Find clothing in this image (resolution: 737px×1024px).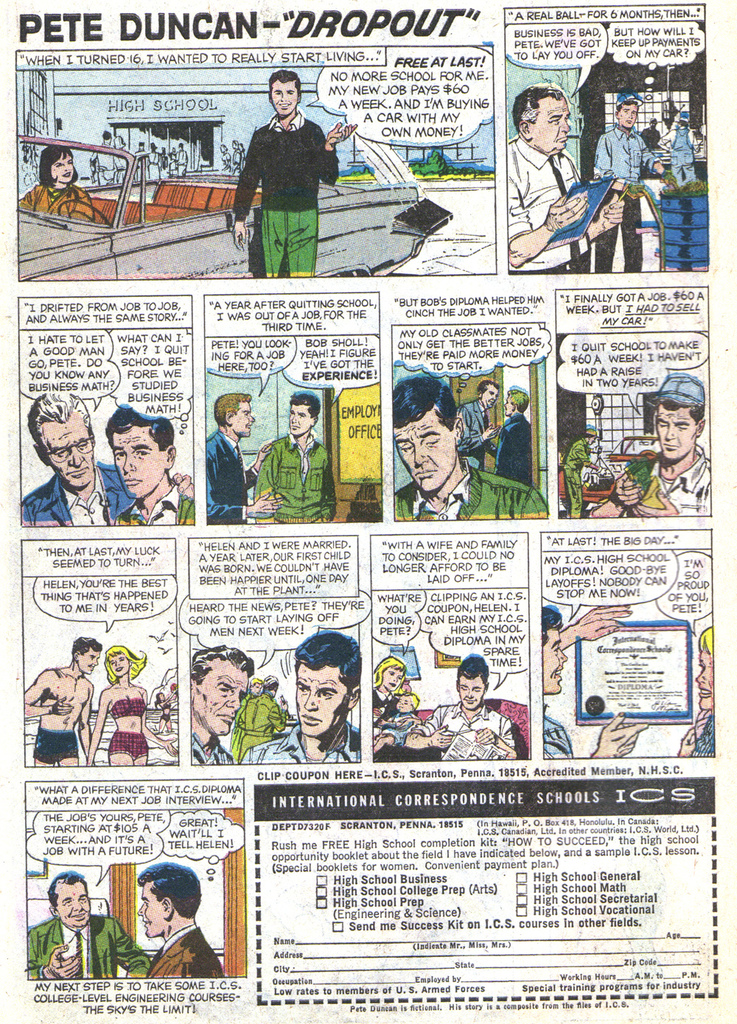
<box>626,452,716,521</box>.
